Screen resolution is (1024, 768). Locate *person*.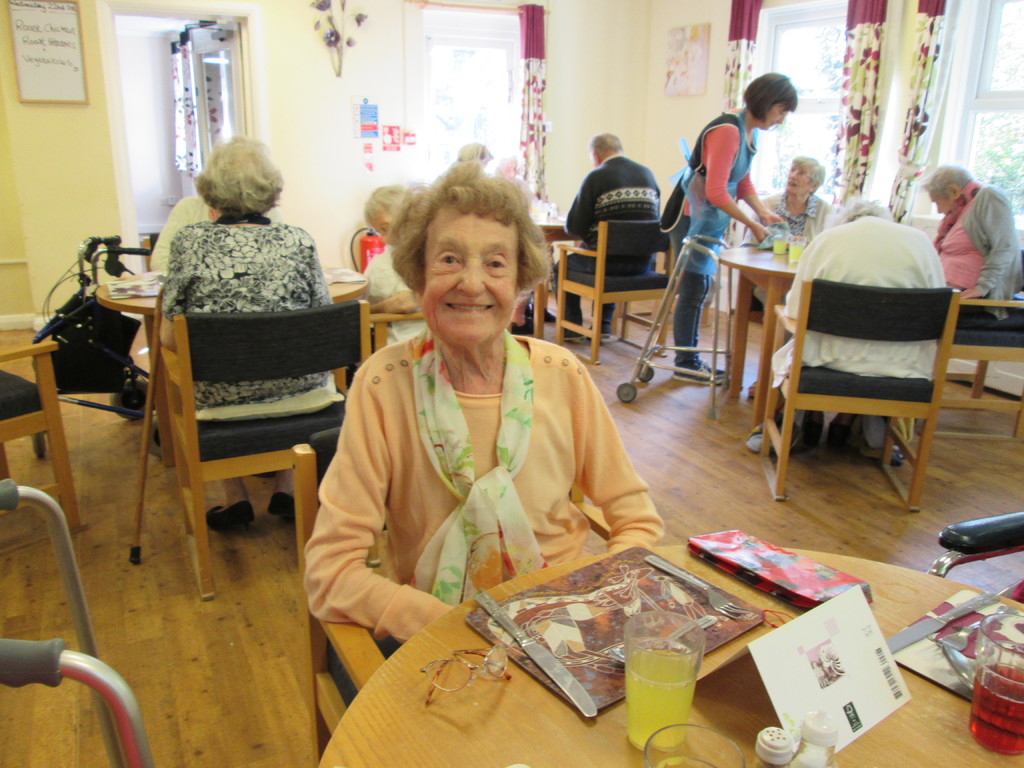
region(674, 76, 785, 383).
